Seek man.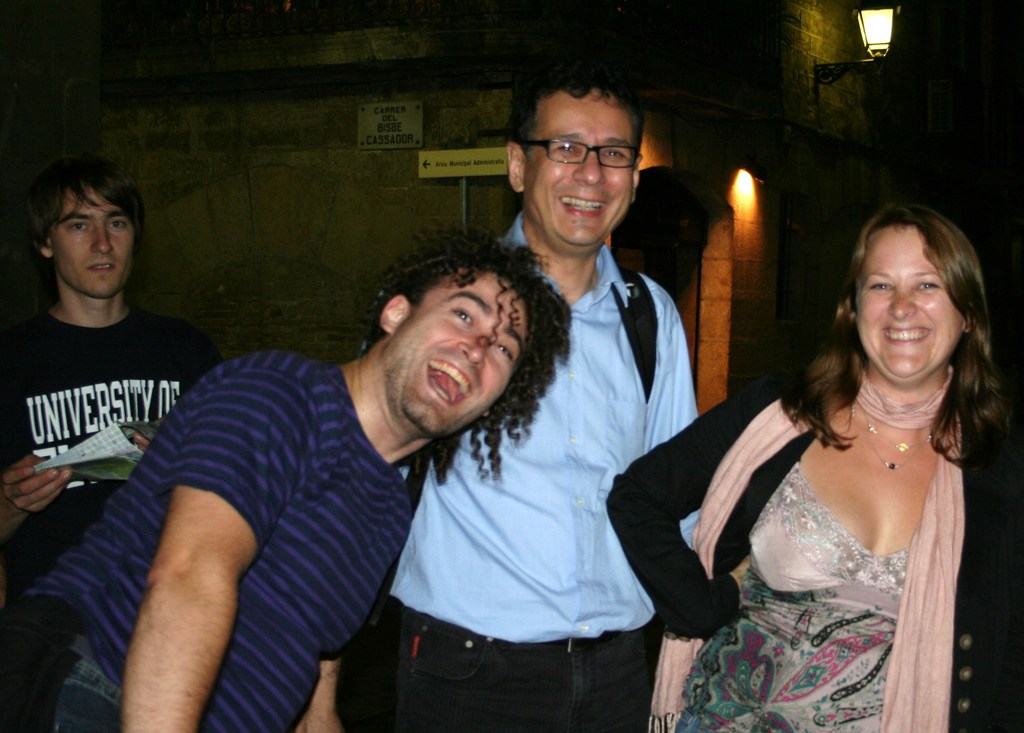
(x1=0, y1=152, x2=224, y2=613).
